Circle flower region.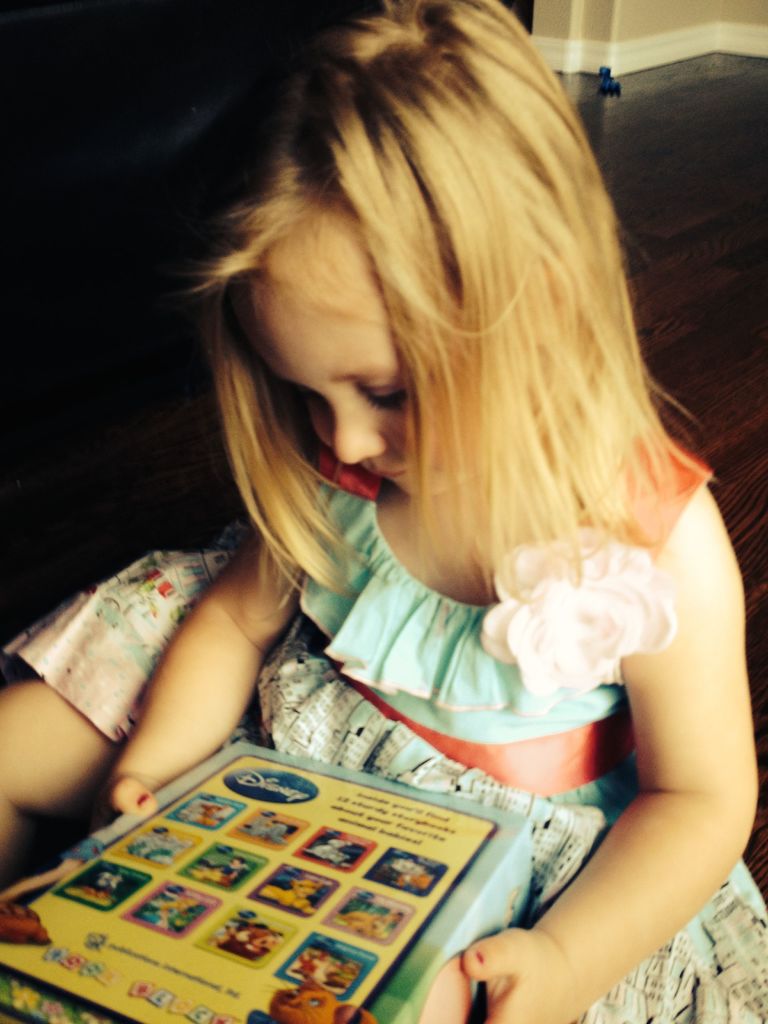
Region: (479, 552, 675, 708).
